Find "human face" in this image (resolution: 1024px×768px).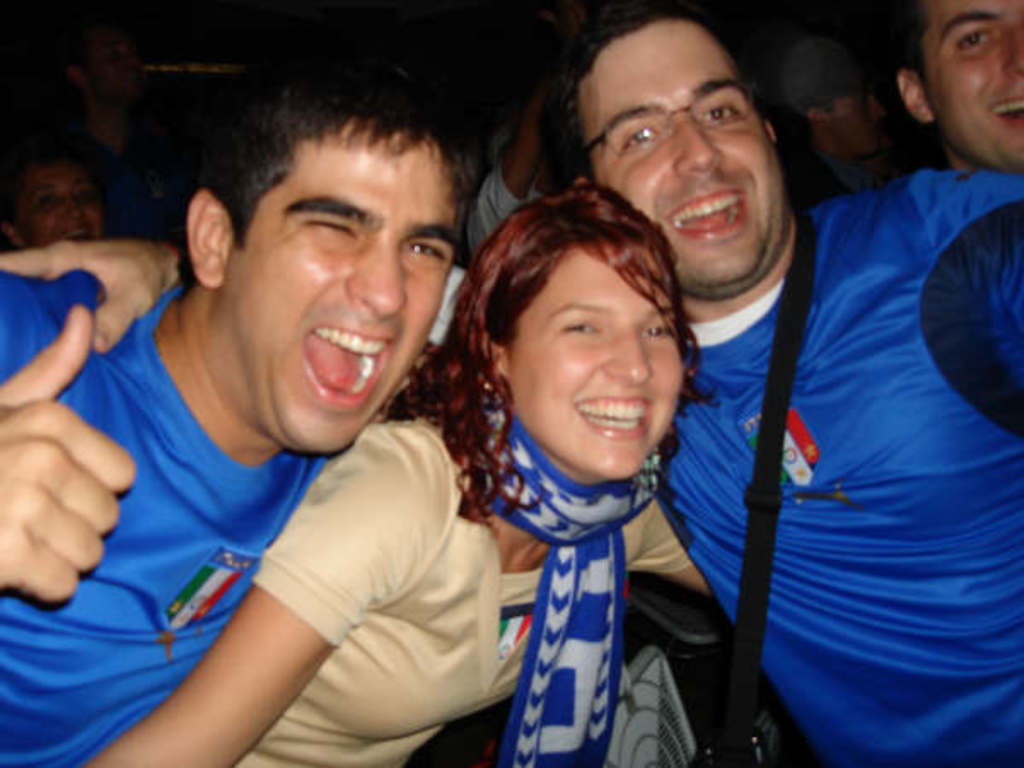
bbox=[507, 236, 683, 478].
